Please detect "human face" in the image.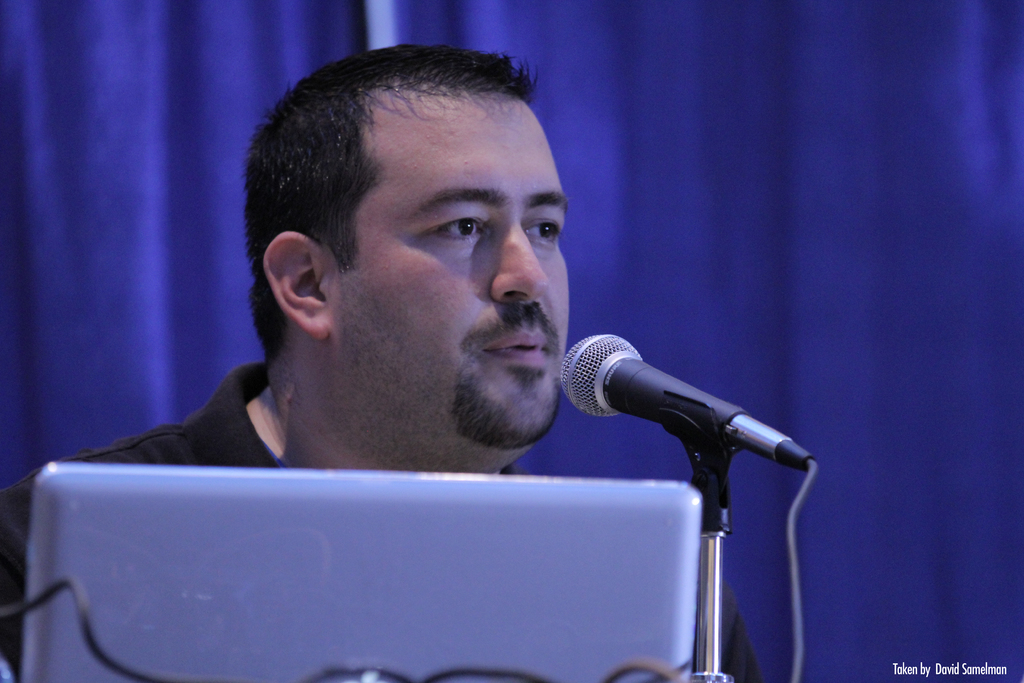
{"x1": 330, "y1": 88, "x2": 572, "y2": 441}.
